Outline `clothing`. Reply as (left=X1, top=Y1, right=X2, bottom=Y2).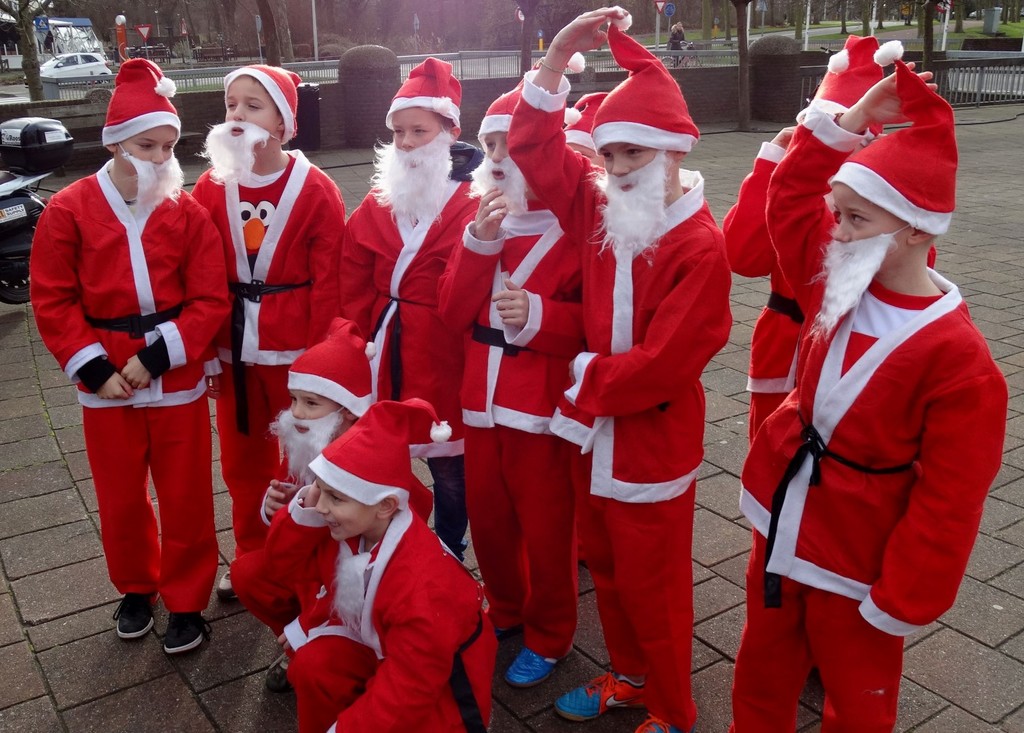
(left=88, top=405, right=210, bottom=597).
